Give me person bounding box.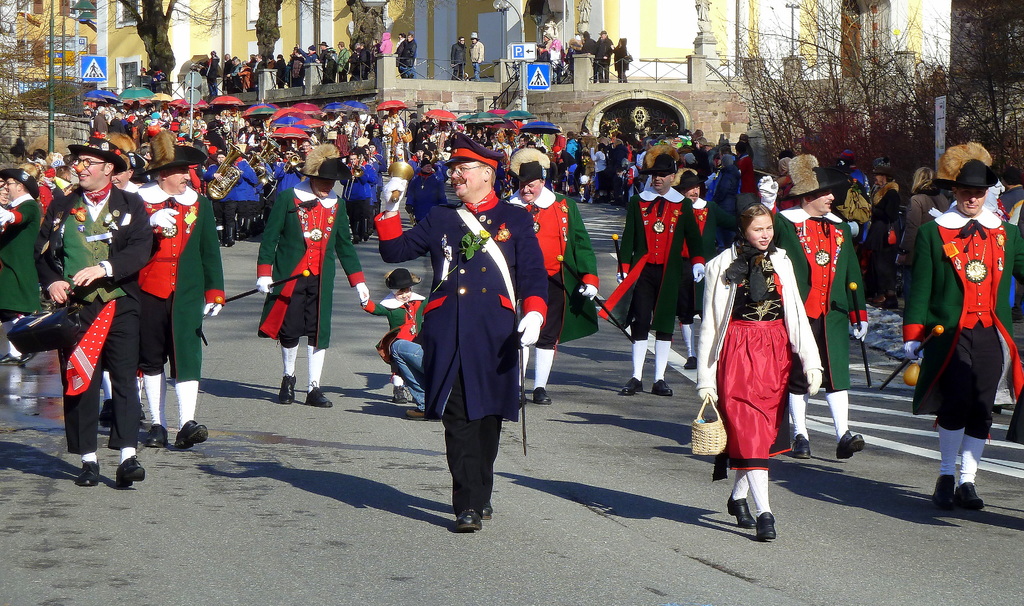
region(698, 192, 823, 541).
